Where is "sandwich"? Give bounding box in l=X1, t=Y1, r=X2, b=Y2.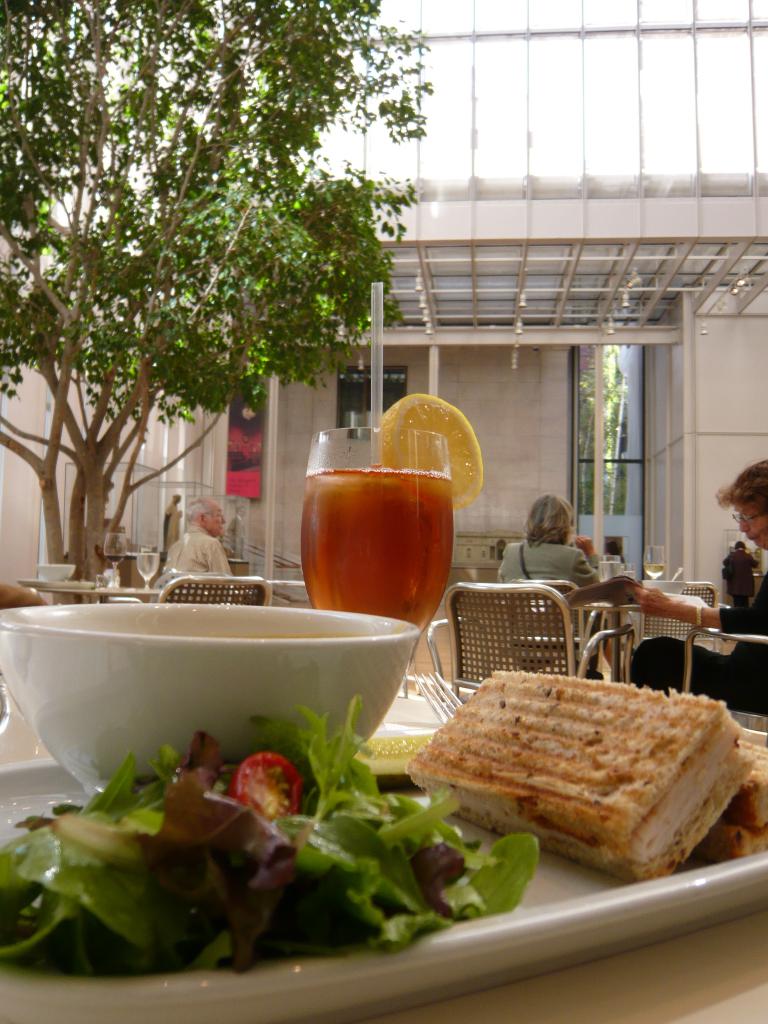
l=402, t=666, r=767, b=883.
